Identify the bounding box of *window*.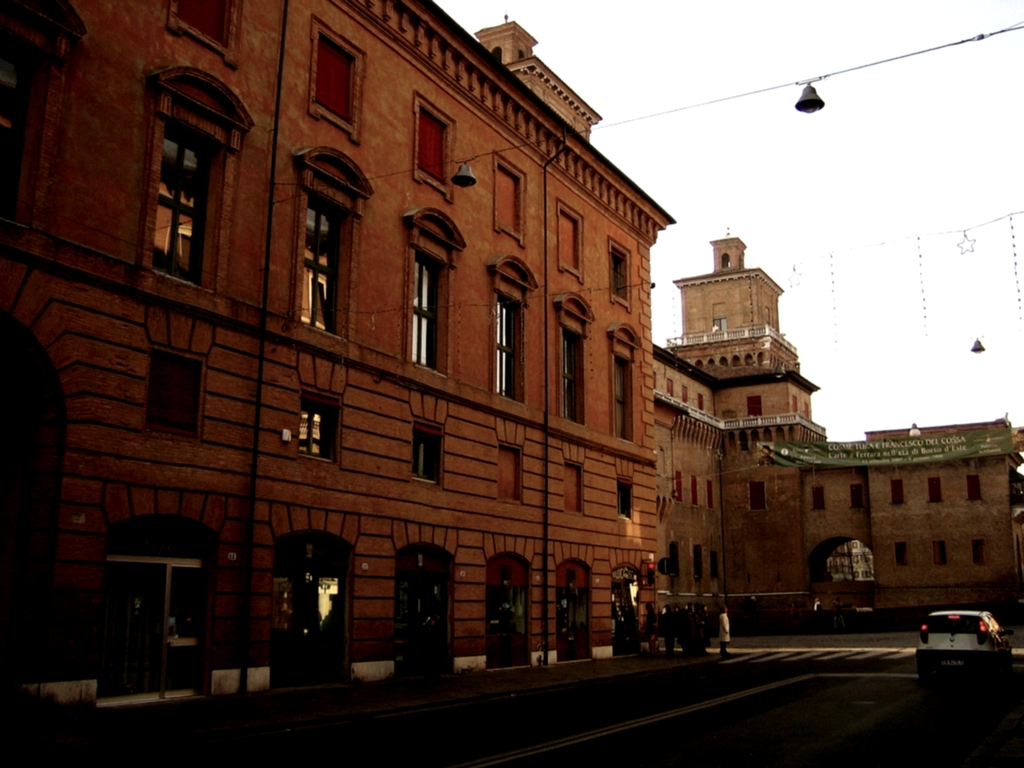
box(495, 289, 523, 404).
